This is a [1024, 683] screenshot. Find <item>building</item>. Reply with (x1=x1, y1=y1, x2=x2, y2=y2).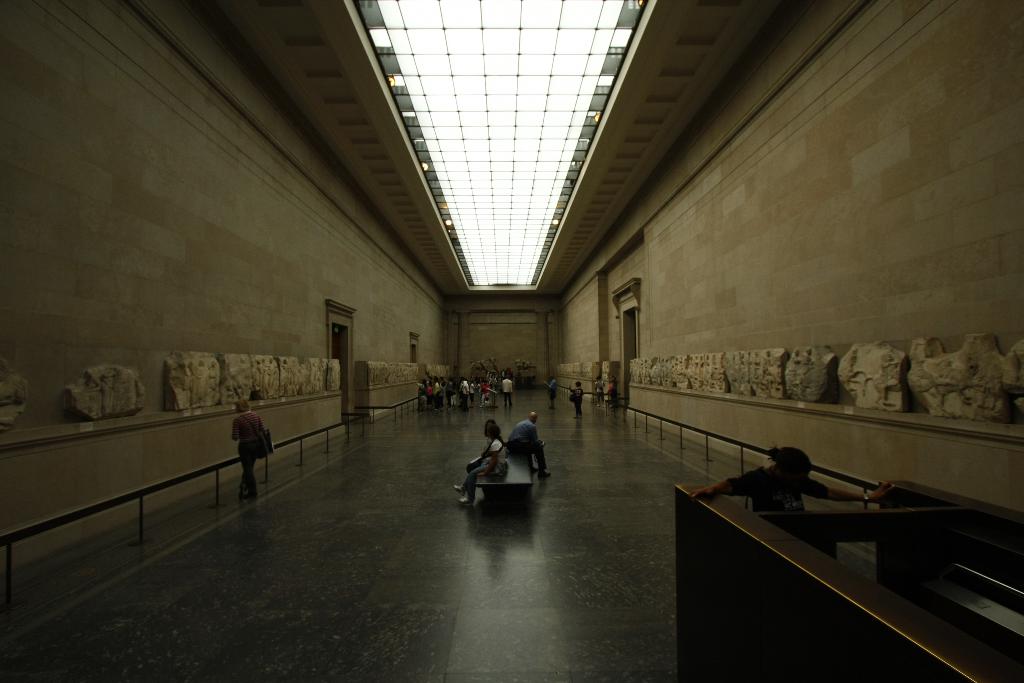
(x1=0, y1=0, x2=1023, y2=682).
